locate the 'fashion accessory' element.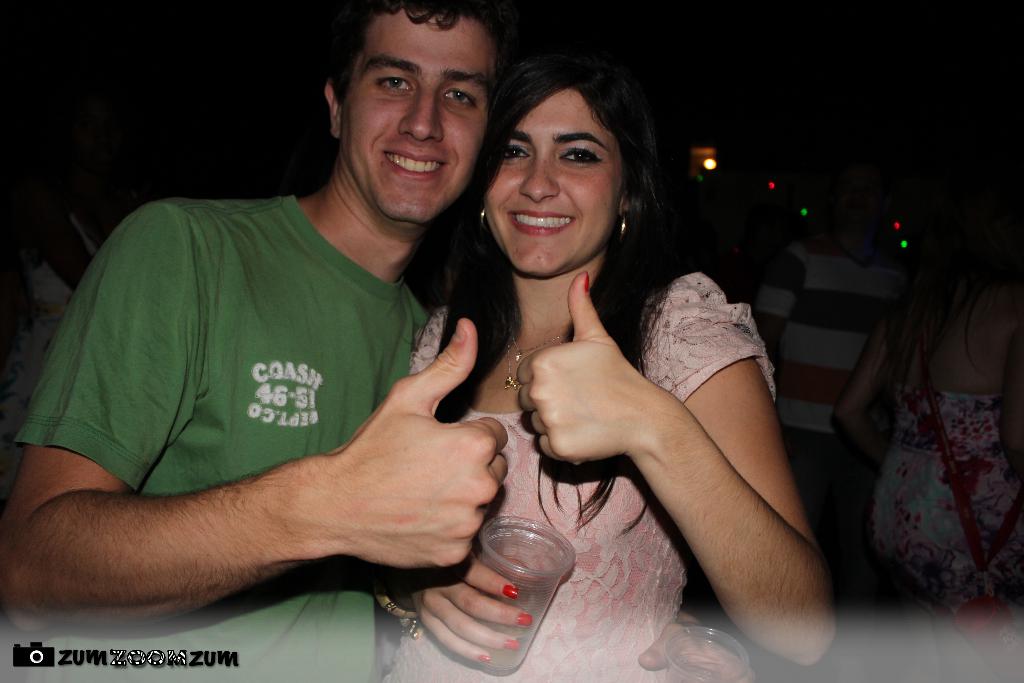
Element bbox: box(477, 653, 489, 664).
